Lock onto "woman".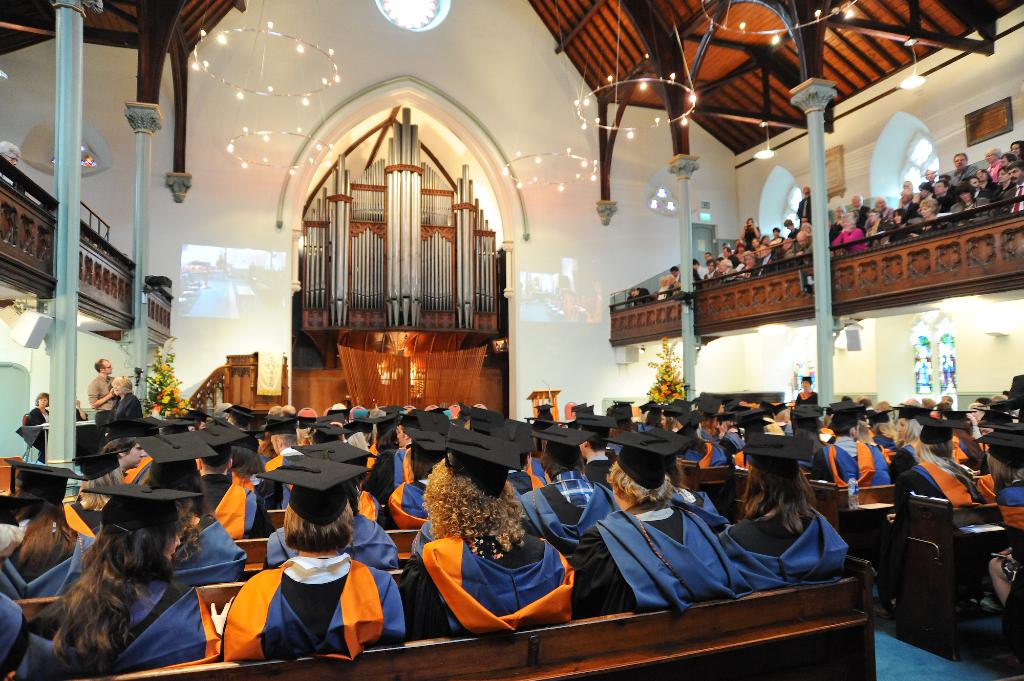
Locked: <box>909,194,947,236</box>.
